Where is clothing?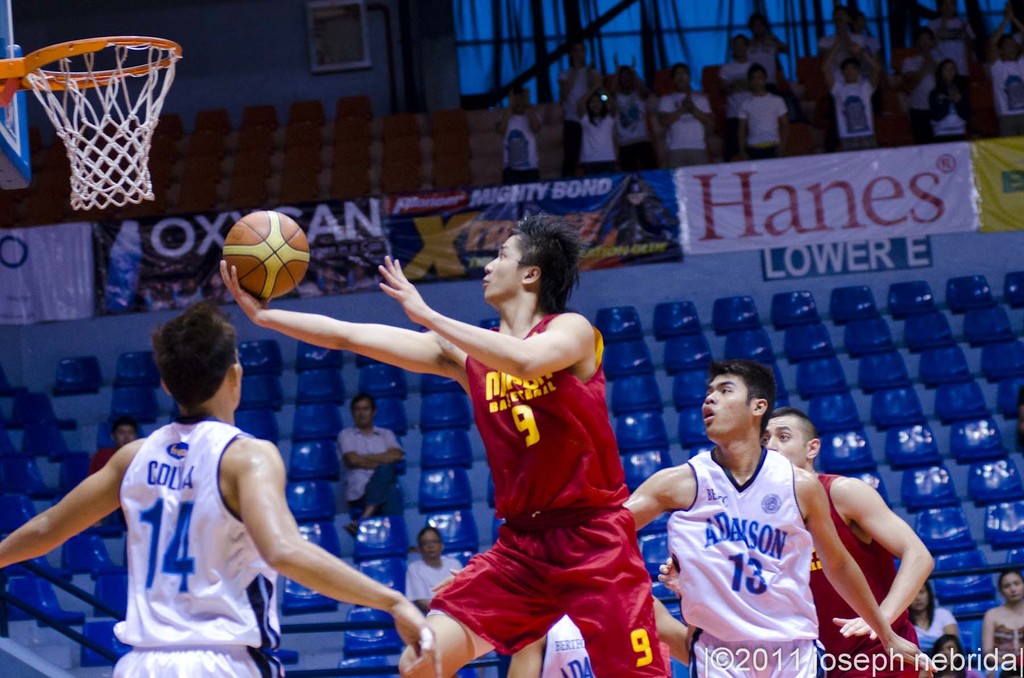
locate(335, 424, 404, 512).
